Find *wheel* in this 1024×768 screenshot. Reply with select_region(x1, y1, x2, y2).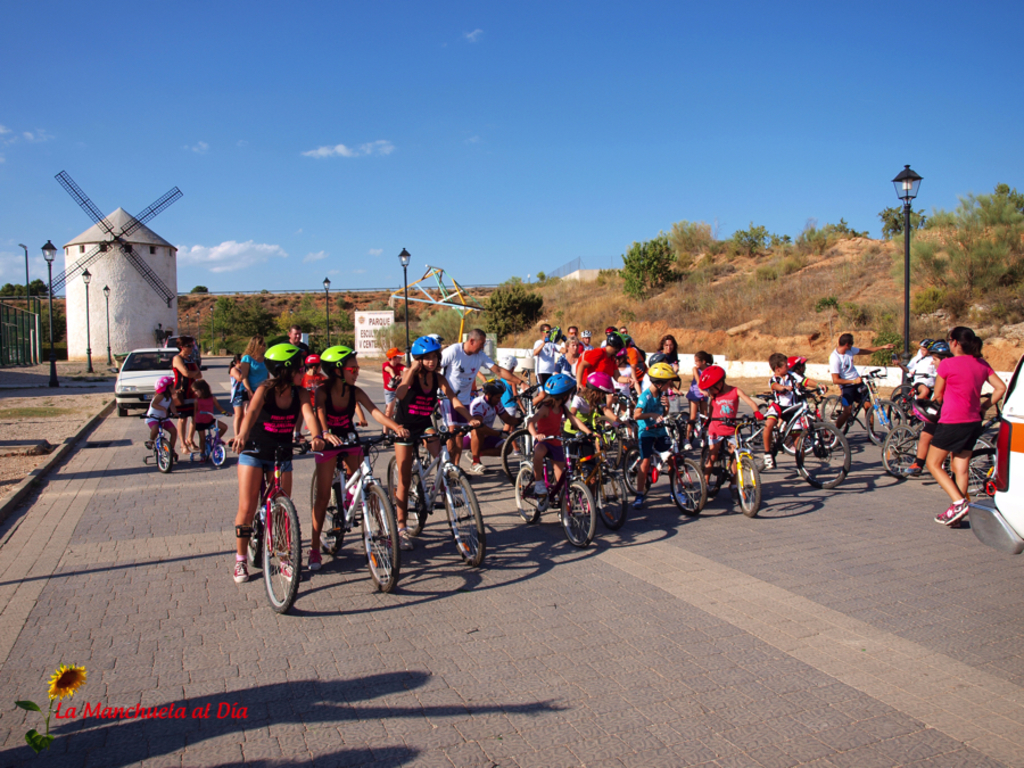
select_region(117, 403, 126, 418).
